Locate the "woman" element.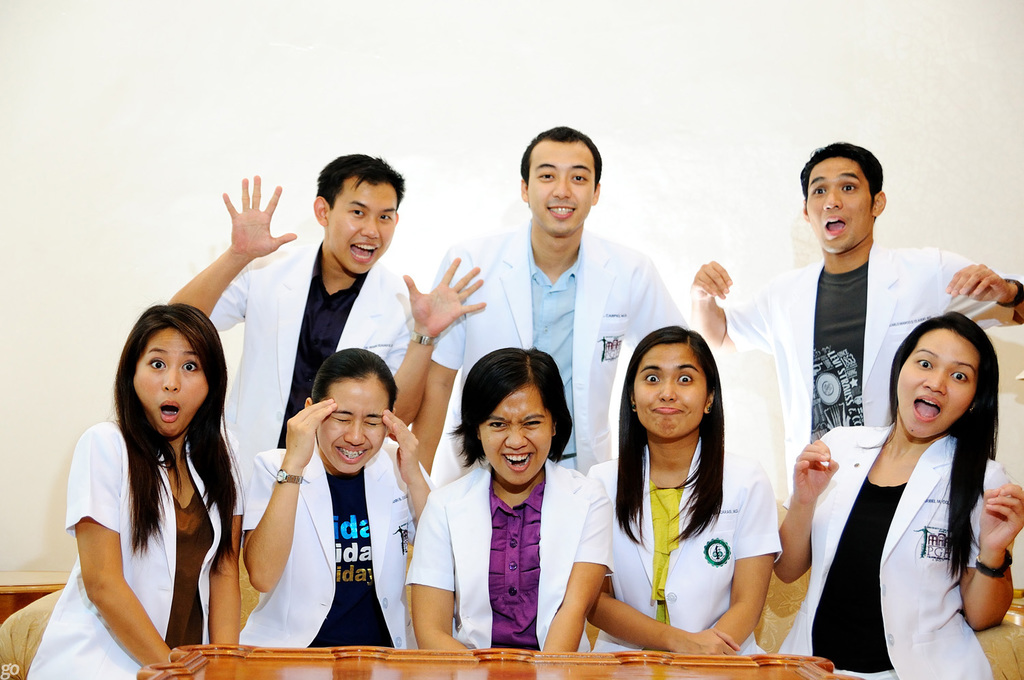
Element bbox: [x1=584, y1=324, x2=784, y2=656].
